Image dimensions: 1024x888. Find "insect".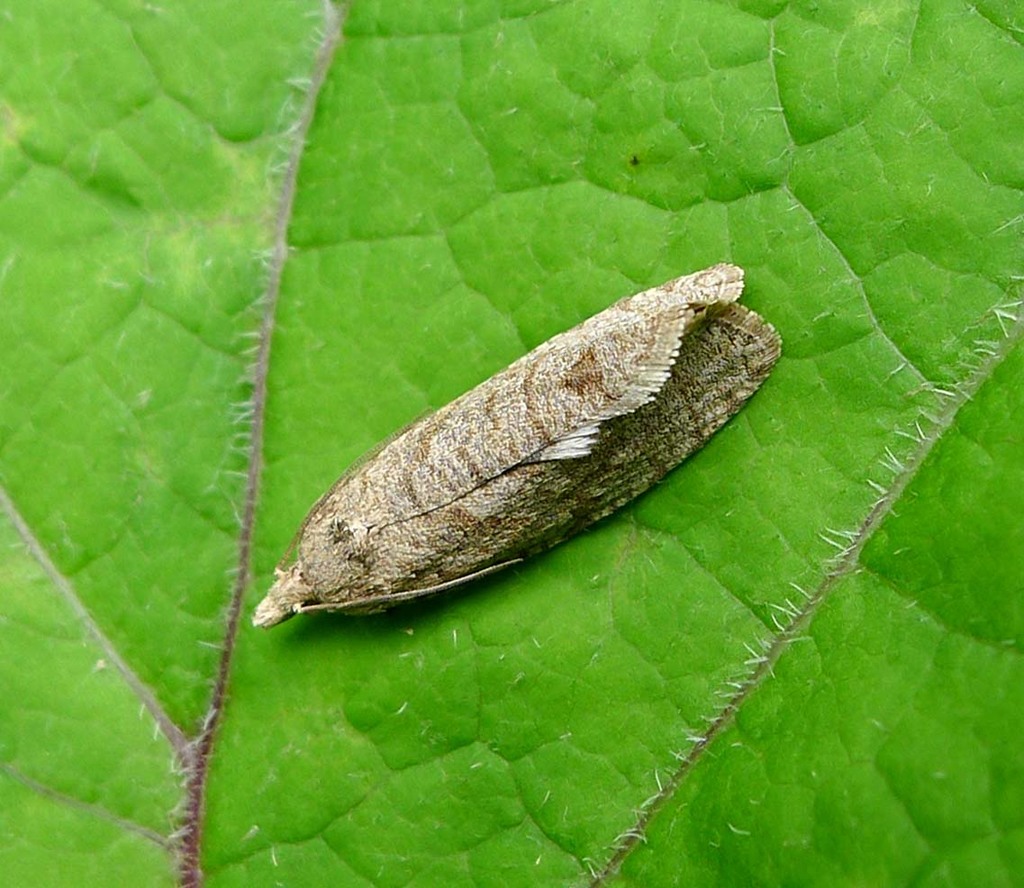
{"left": 251, "top": 263, "right": 785, "bottom": 622}.
